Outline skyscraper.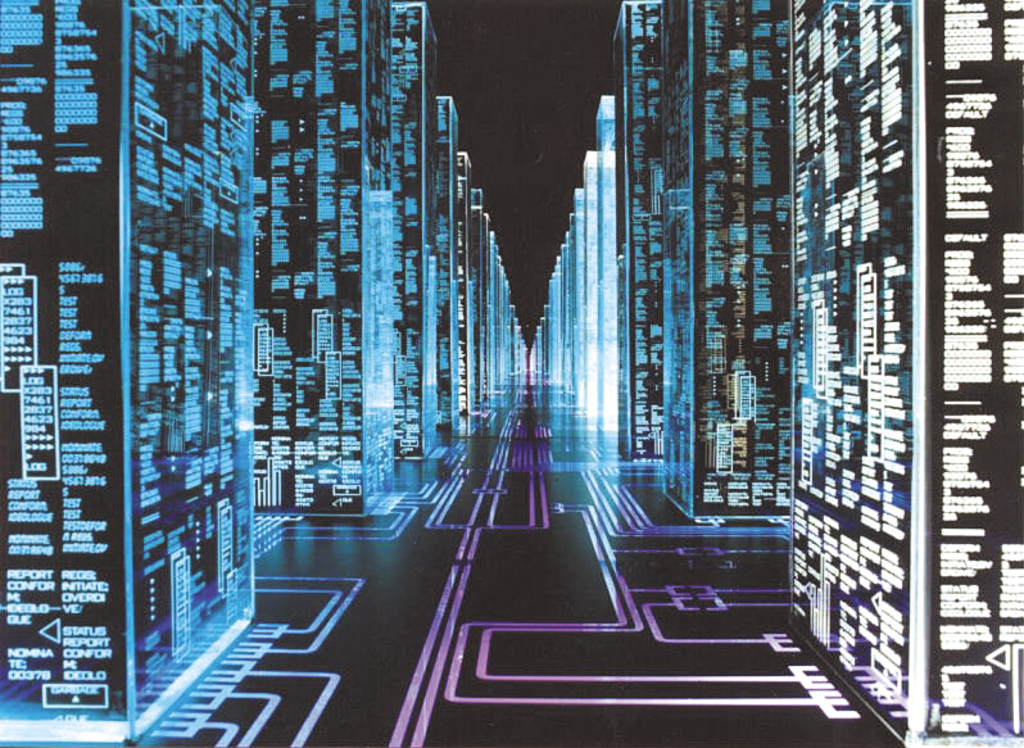
Outline: bbox=(658, 1, 787, 516).
